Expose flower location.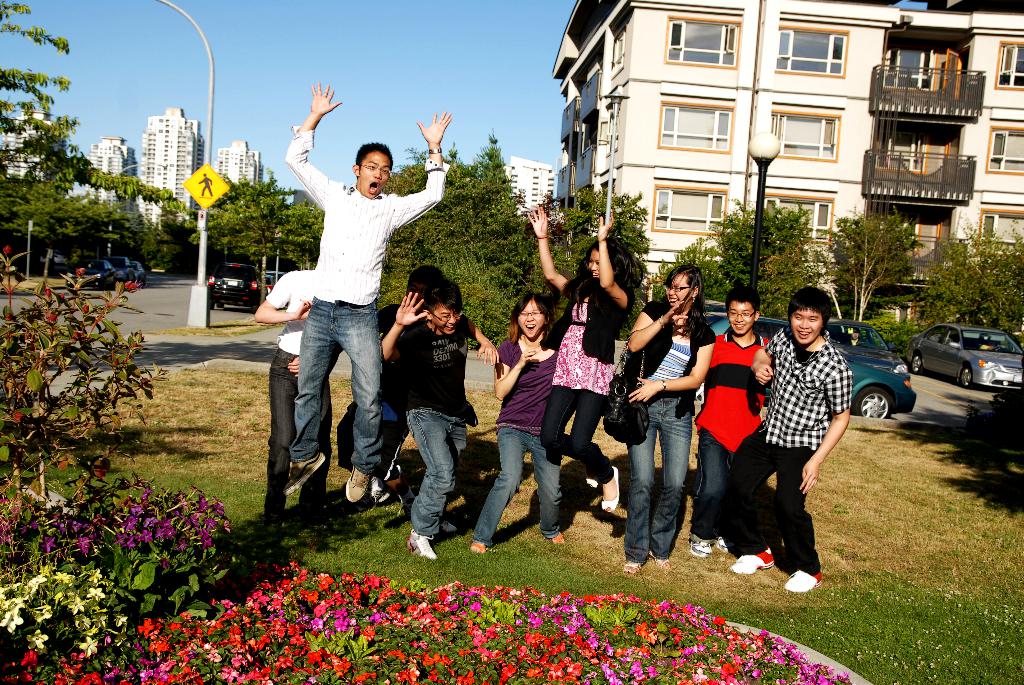
Exposed at detection(58, 290, 66, 302).
